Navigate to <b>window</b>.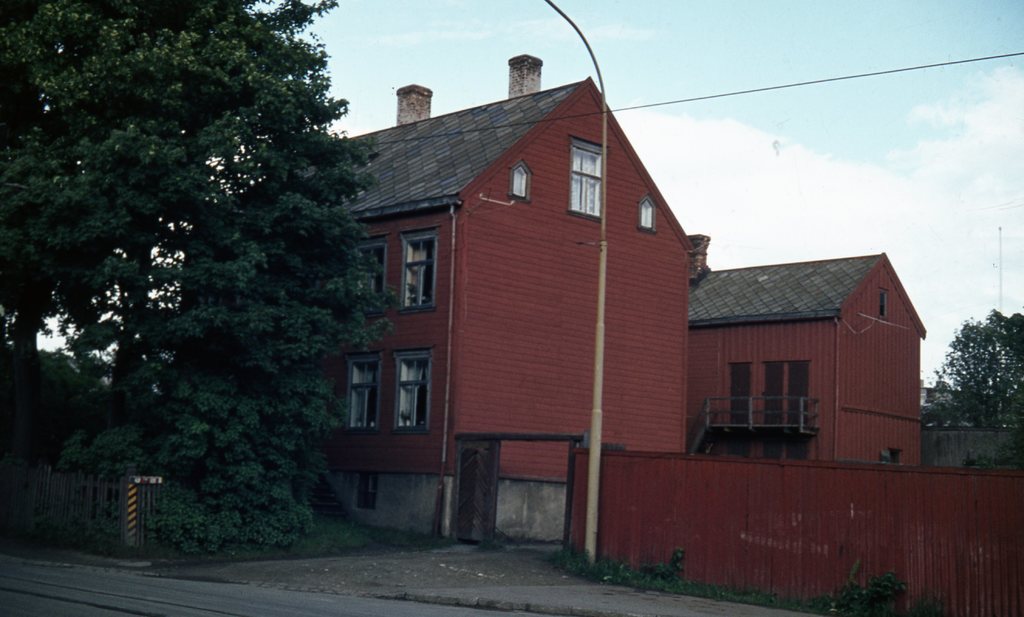
Navigation target: region(884, 451, 906, 469).
